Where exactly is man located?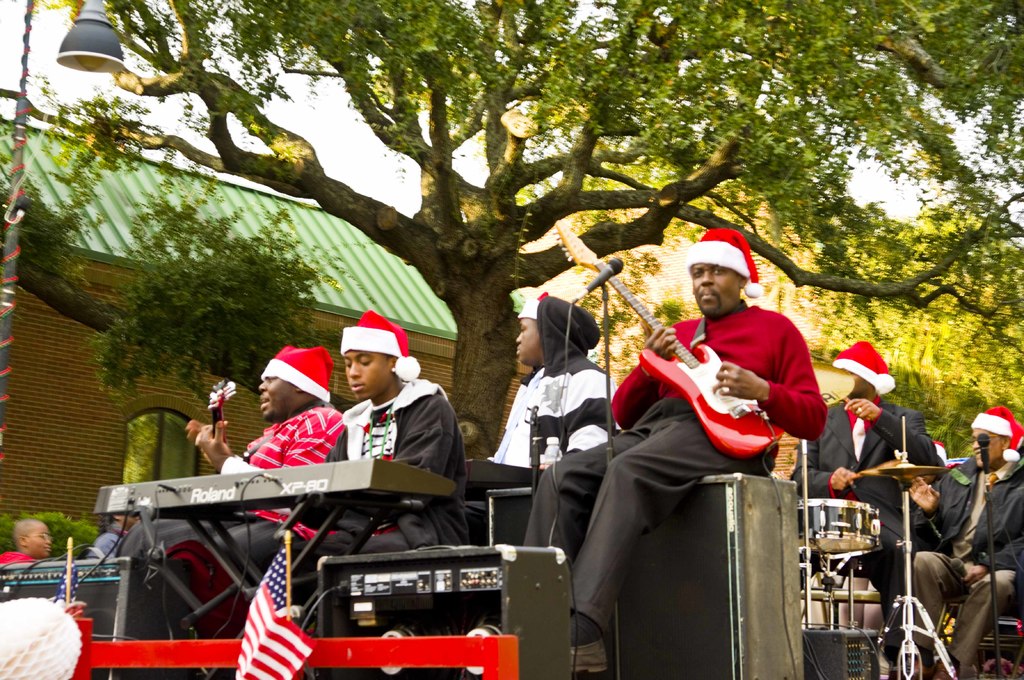
Its bounding box is BBox(115, 341, 346, 631).
